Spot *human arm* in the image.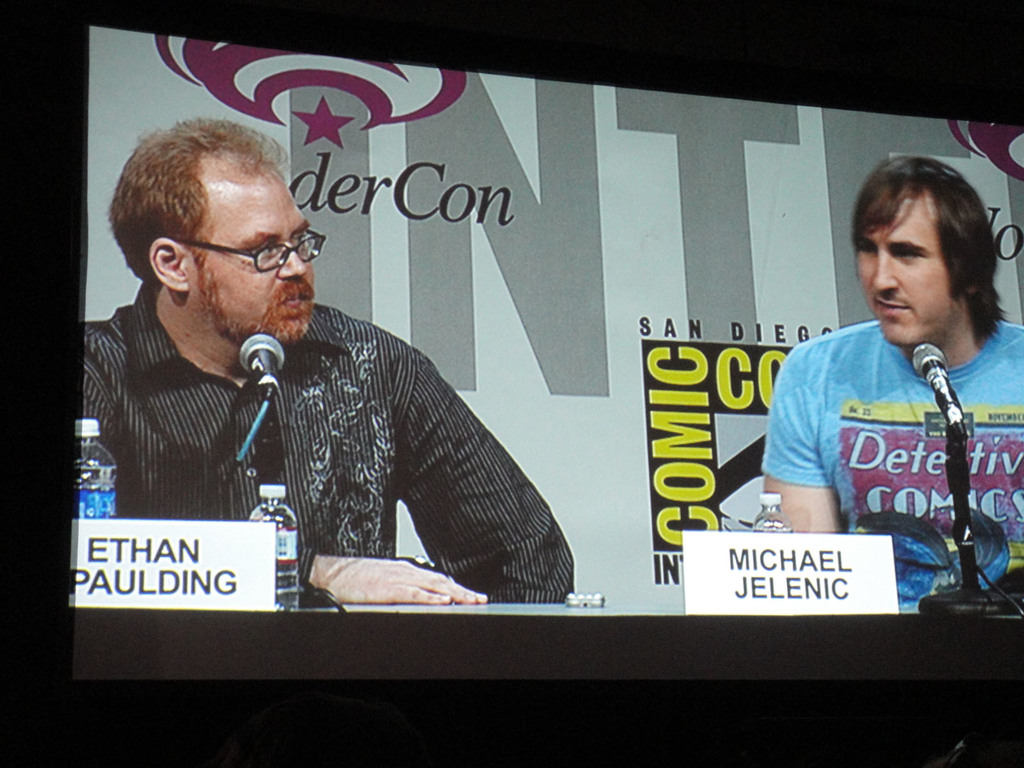
*human arm* found at bbox=(378, 382, 541, 608).
